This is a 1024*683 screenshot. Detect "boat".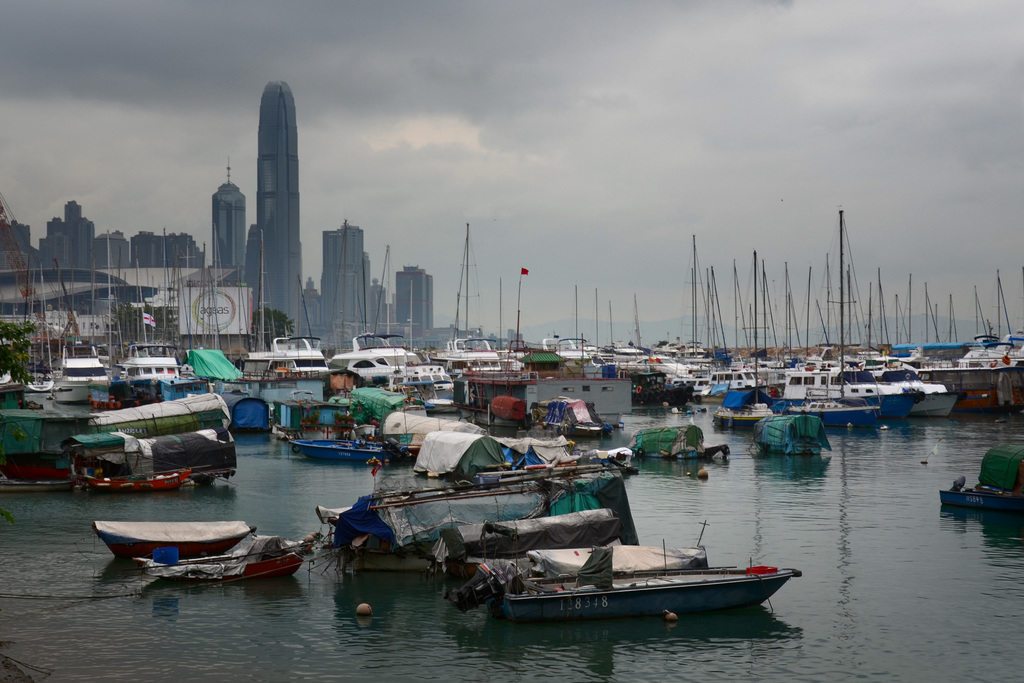
954:333:1023:412.
